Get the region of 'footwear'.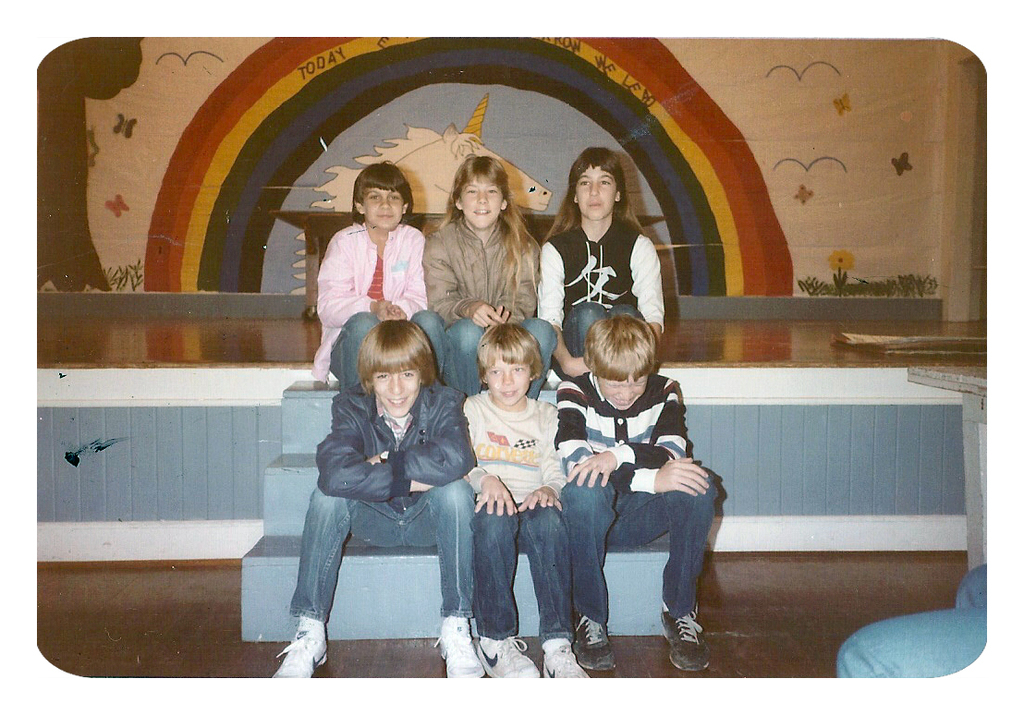
box=[573, 612, 616, 668].
